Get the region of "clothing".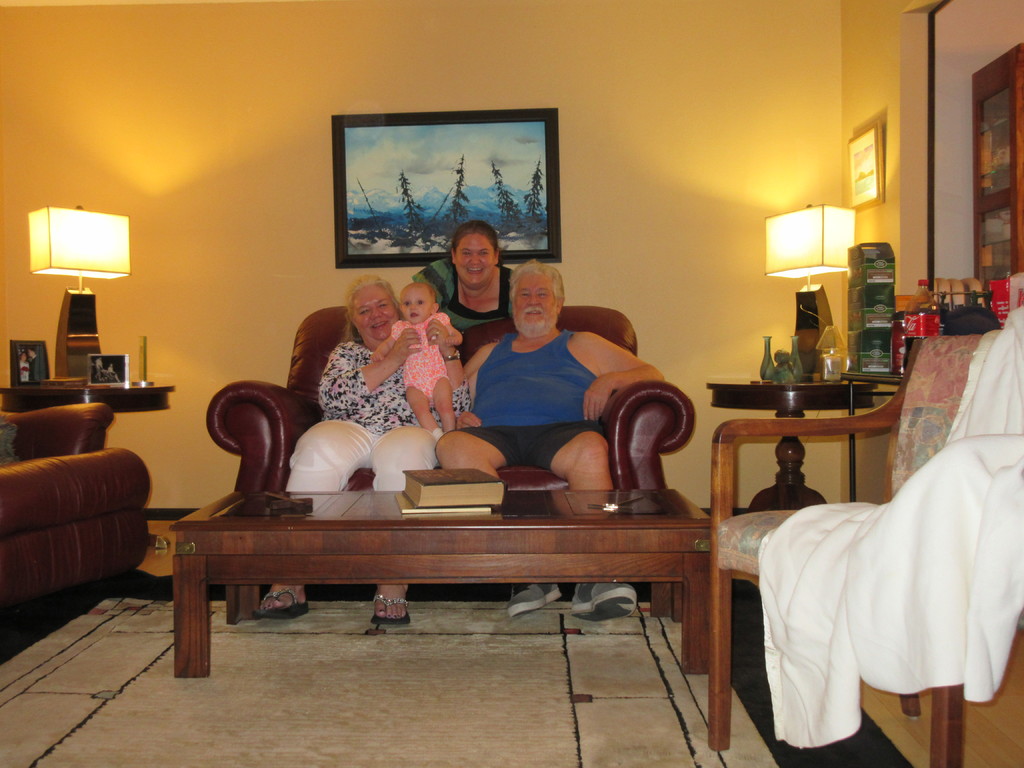
408, 261, 520, 331.
